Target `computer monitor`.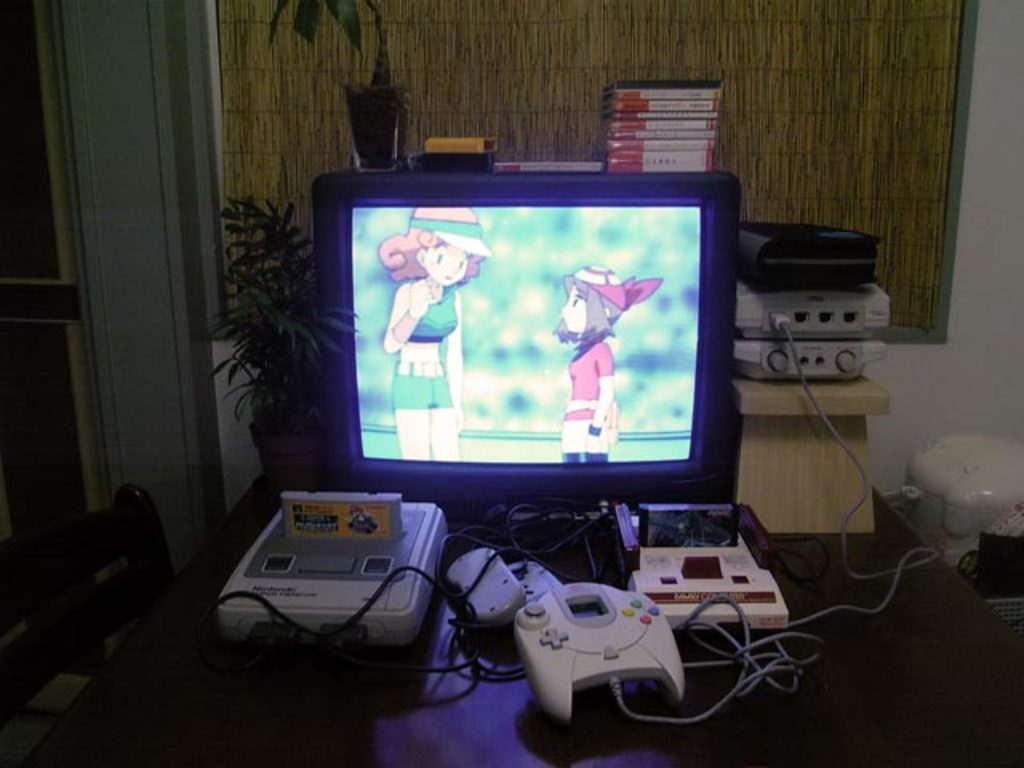
Target region: 346, 186, 730, 494.
